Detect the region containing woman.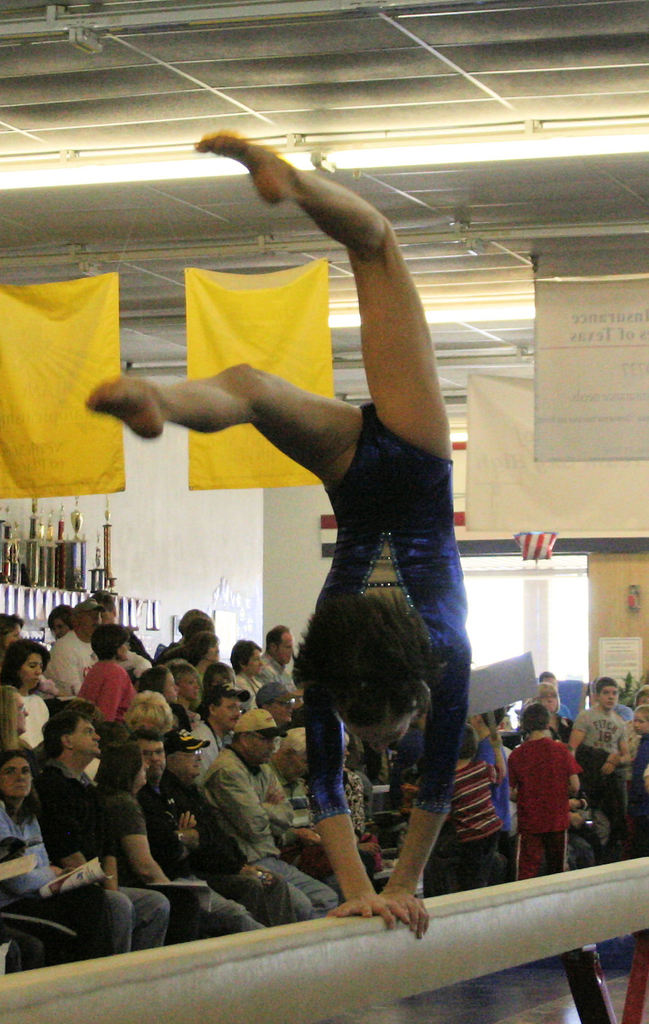
[620, 678, 648, 782].
